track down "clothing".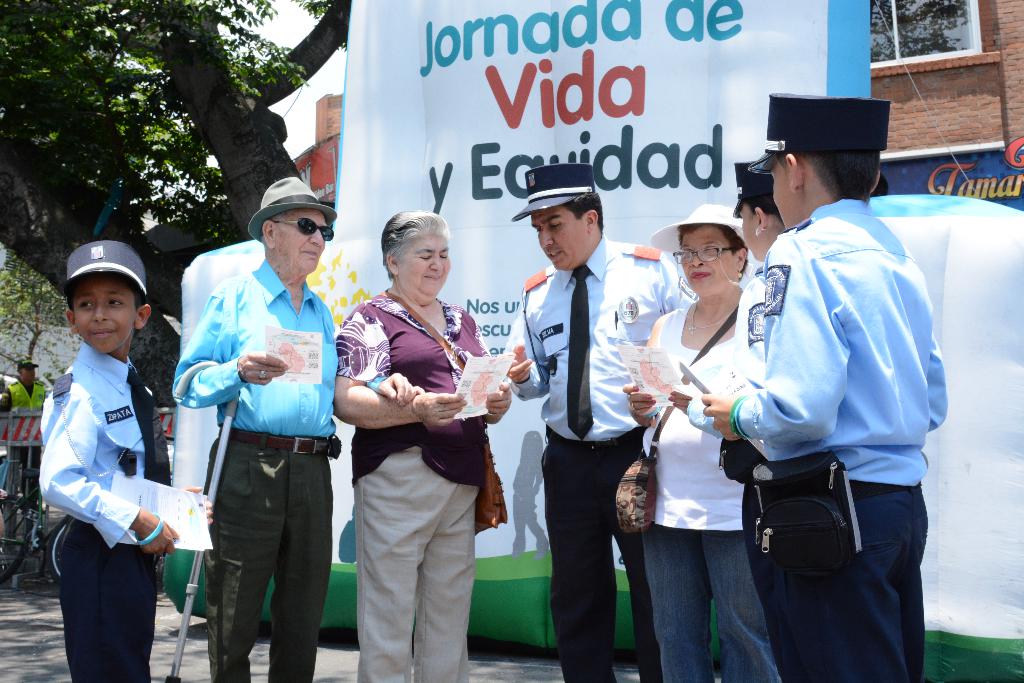
Tracked to {"left": 209, "top": 437, "right": 327, "bottom": 682}.
